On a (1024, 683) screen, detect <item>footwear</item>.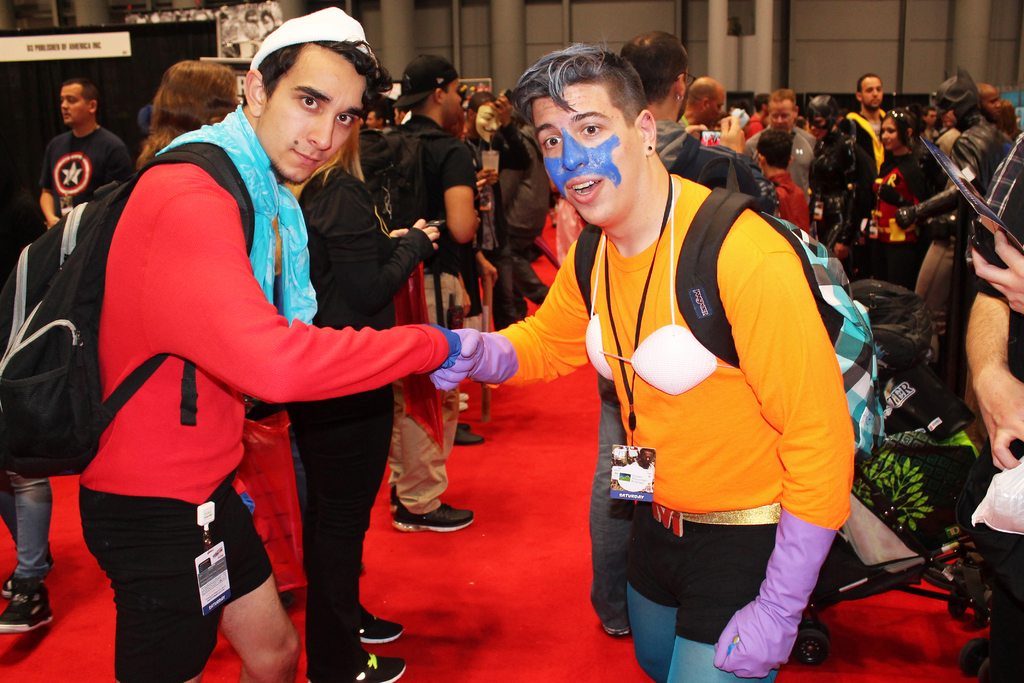
[451, 424, 486, 445].
